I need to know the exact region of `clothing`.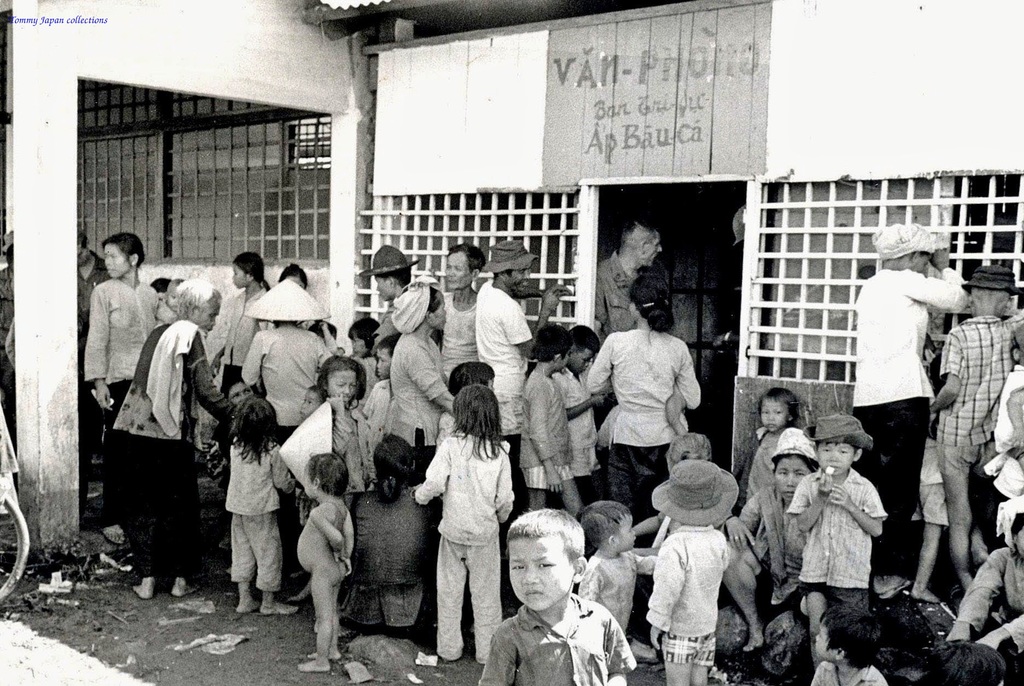
Region: <box>942,557,1023,658</box>.
